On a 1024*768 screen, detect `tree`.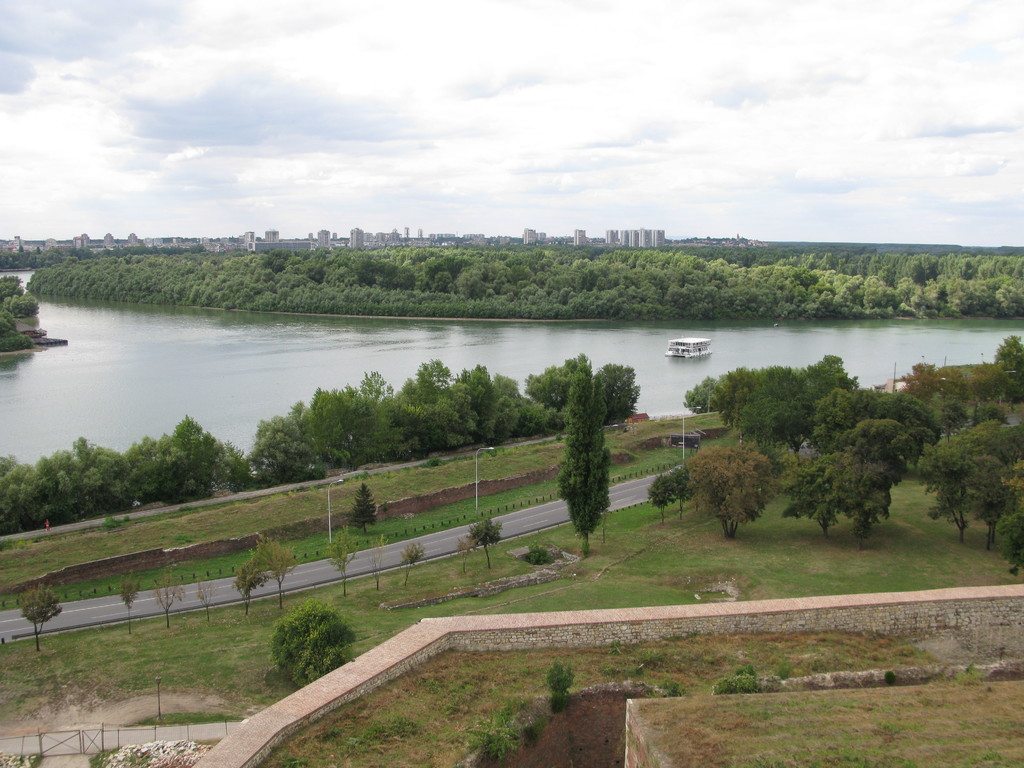
bbox(369, 534, 397, 593).
